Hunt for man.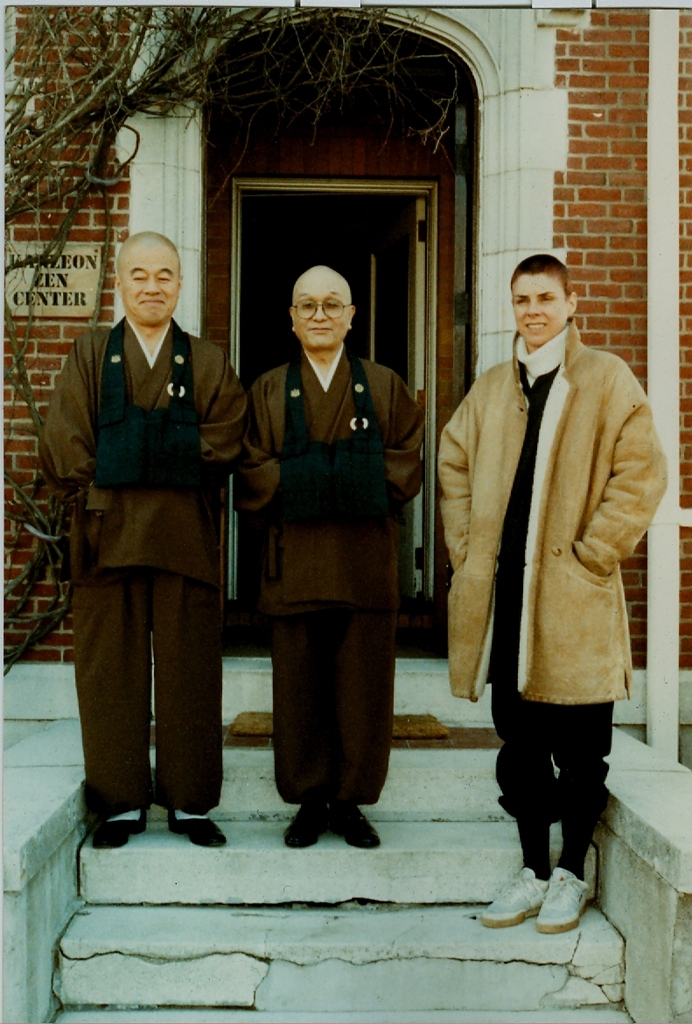
Hunted down at x1=233, y1=257, x2=437, y2=863.
